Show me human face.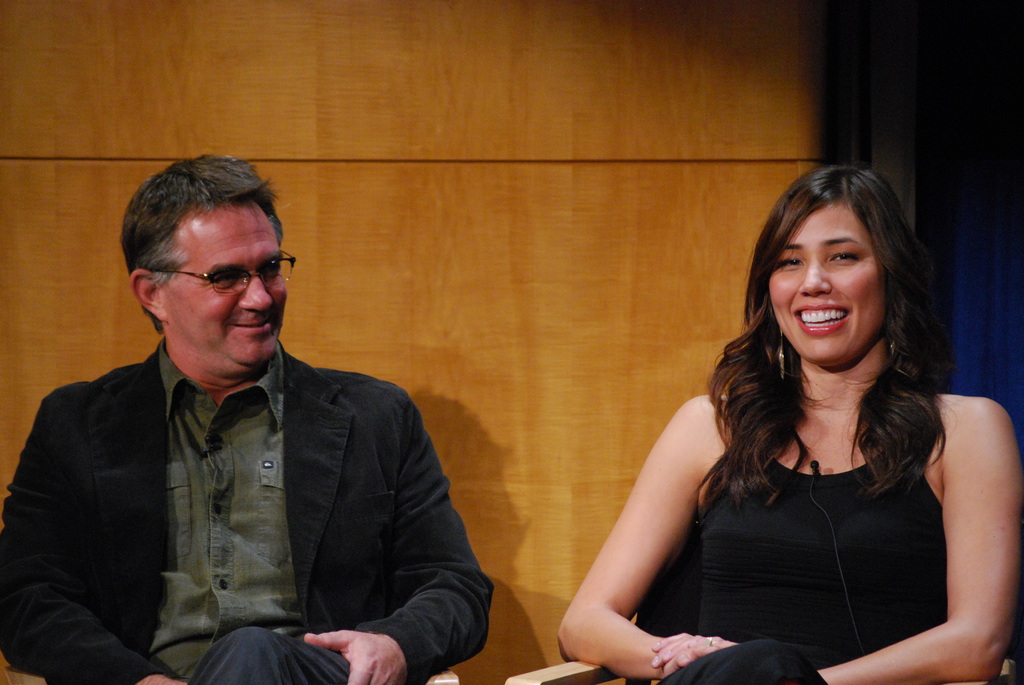
human face is here: select_region(161, 201, 293, 371).
